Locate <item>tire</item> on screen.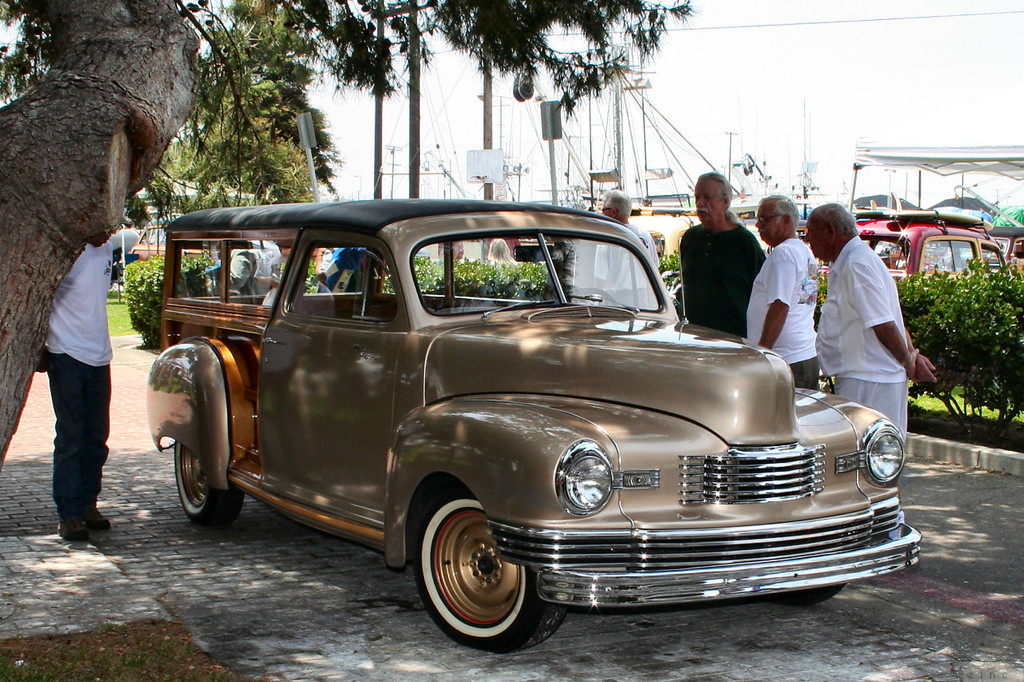
On screen at 765, 581, 850, 608.
